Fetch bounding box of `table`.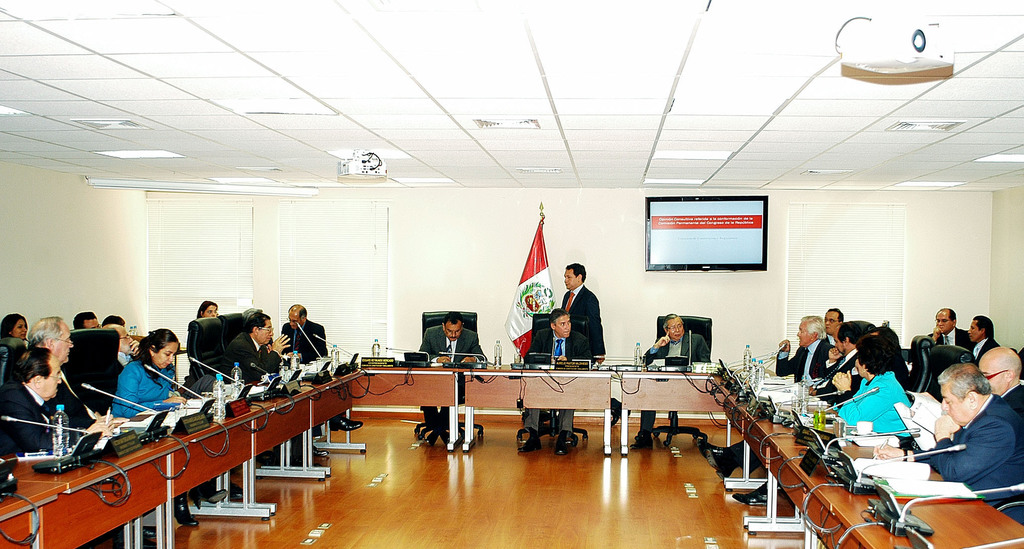
Bbox: (8, 437, 173, 548).
